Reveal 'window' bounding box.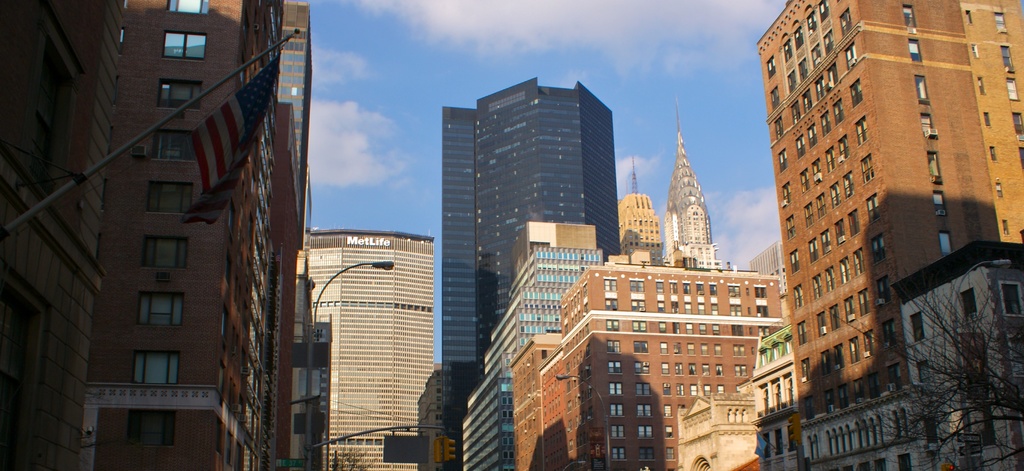
Revealed: x1=701 y1=343 x2=709 y2=358.
